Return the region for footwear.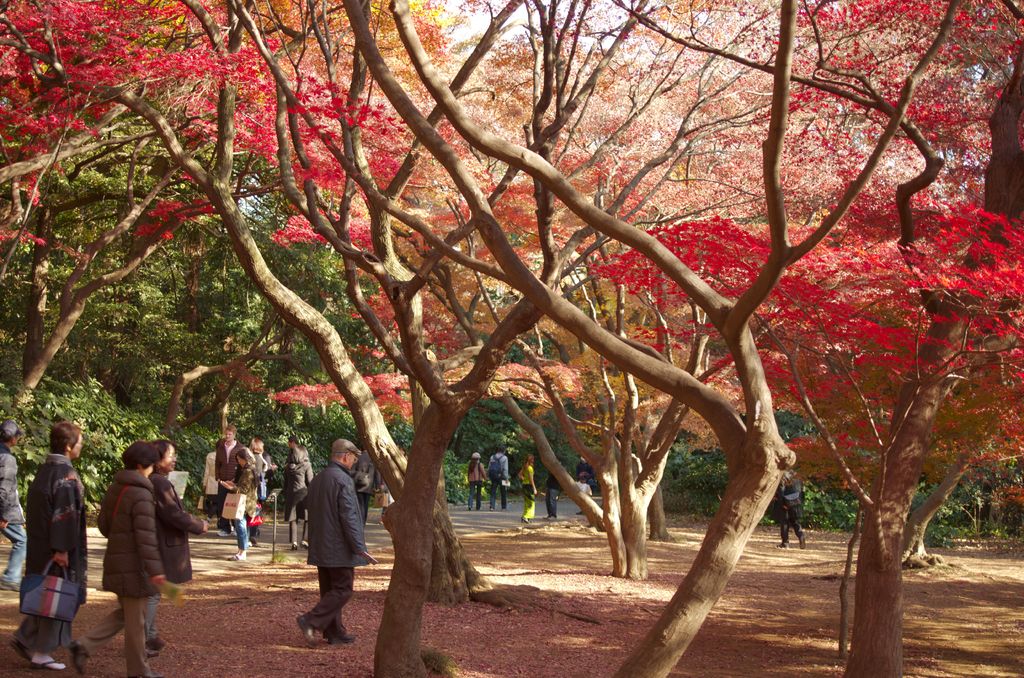
292 538 298 551.
